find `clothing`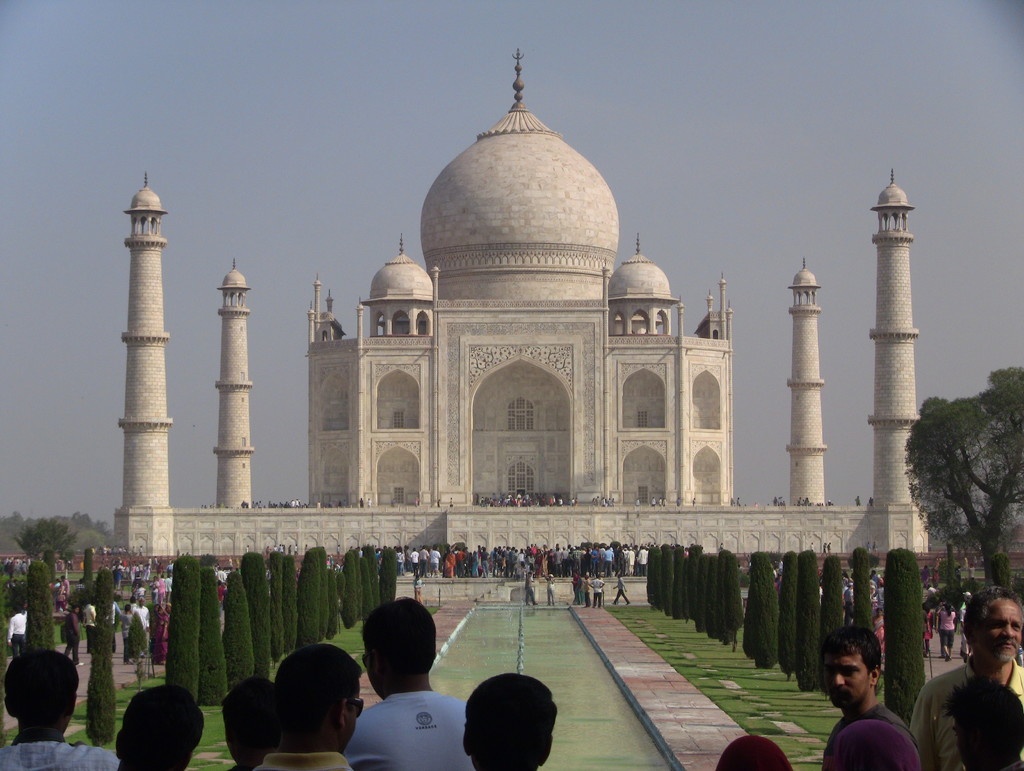
(left=3, top=613, right=26, bottom=650)
